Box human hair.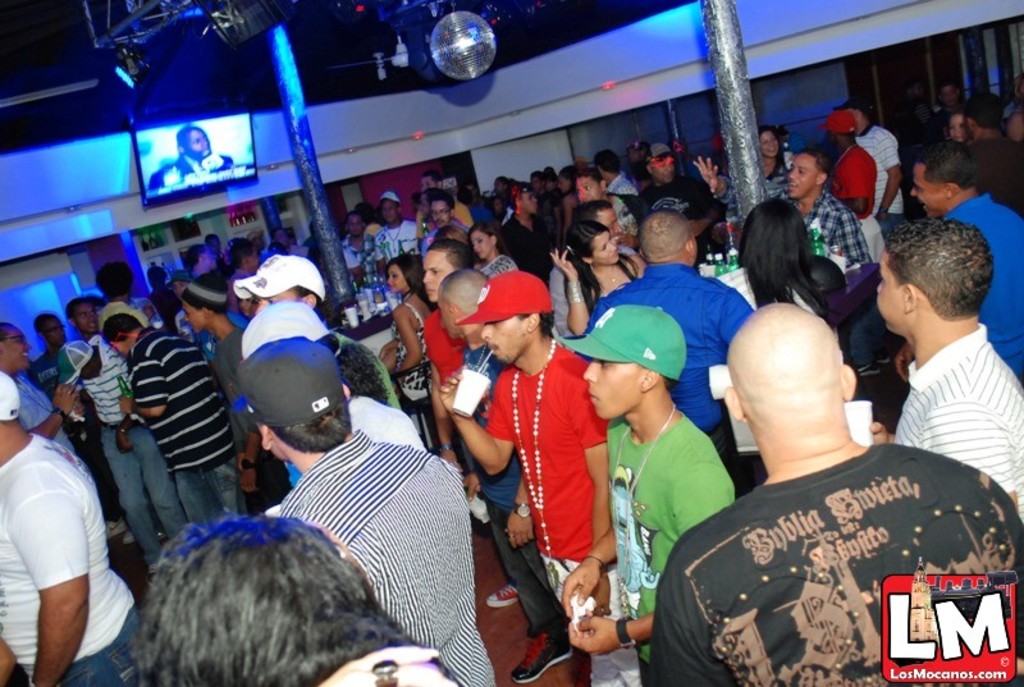
{"x1": 315, "y1": 333, "x2": 393, "y2": 404}.
